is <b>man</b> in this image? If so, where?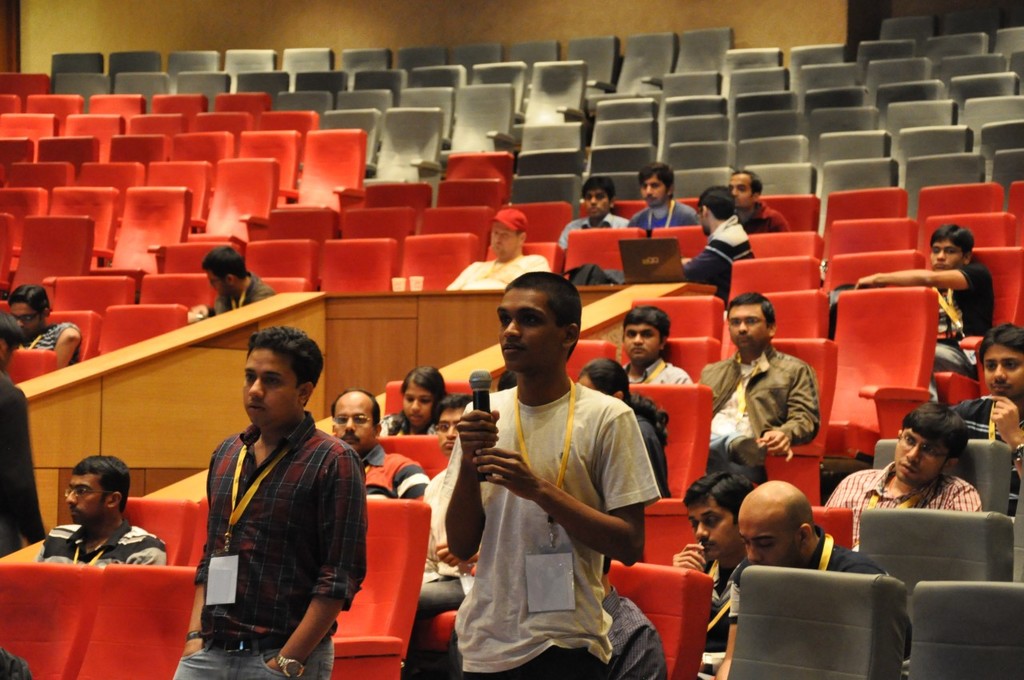
Yes, at <bbox>418, 392, 480, 637</bbox>.
